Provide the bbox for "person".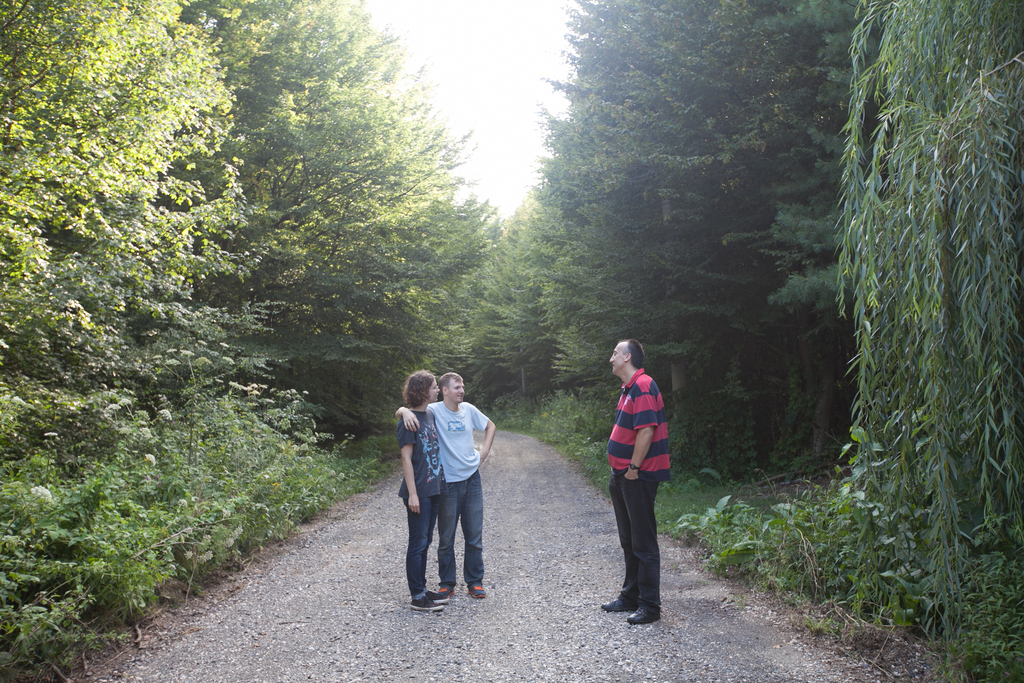
[604, 340, 682, 605].
